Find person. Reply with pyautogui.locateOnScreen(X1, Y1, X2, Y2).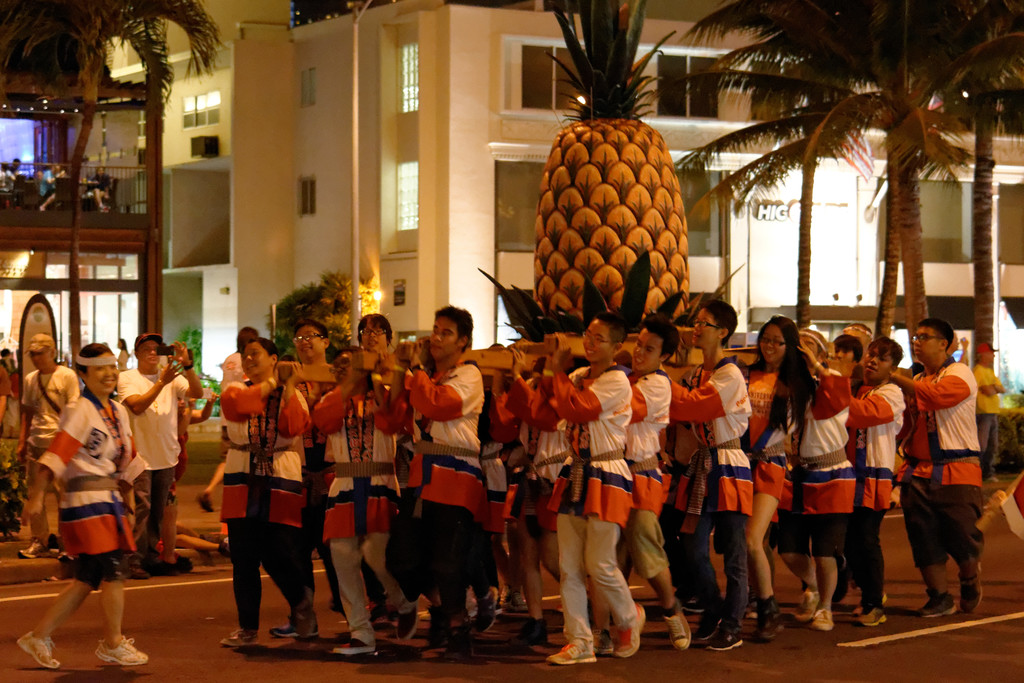
pyautogui.locateOnScreen(357, 307, 394, 354).
